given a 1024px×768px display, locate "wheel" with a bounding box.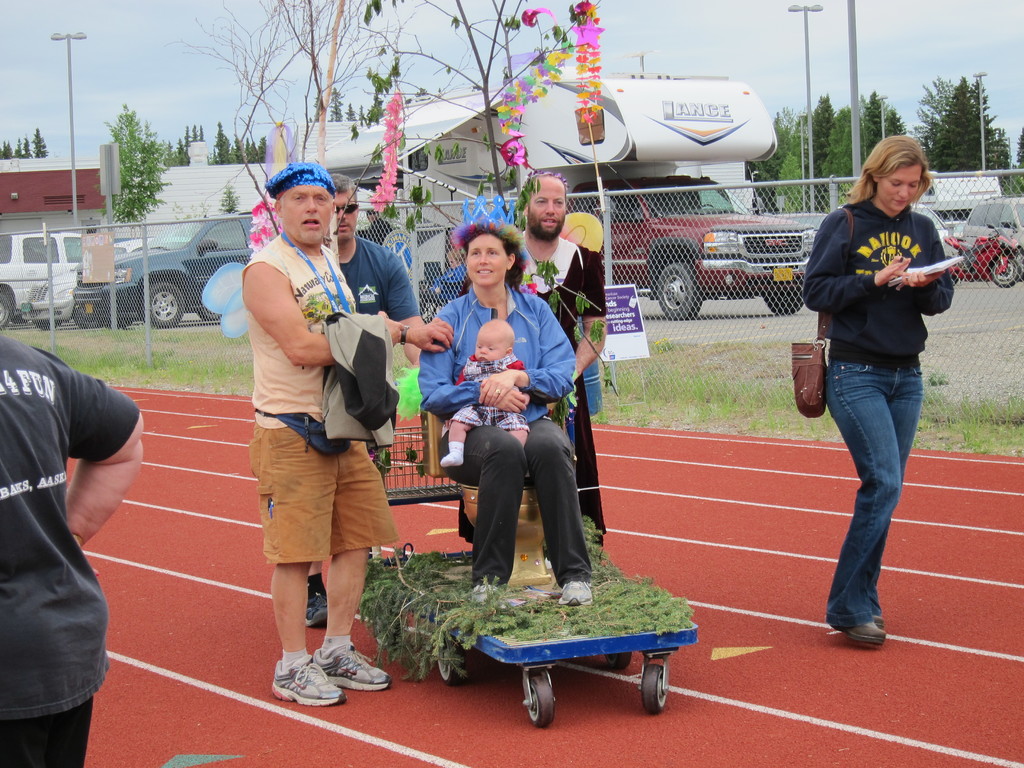
Located: detection(437, 640, 467, 685).
